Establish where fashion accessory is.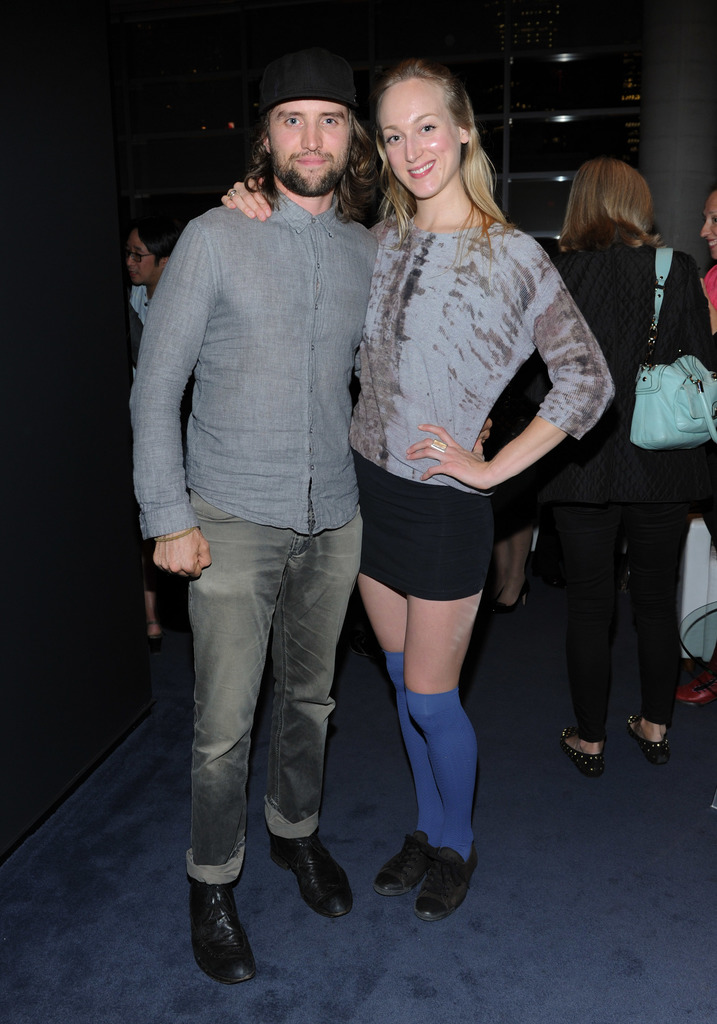
Established at (x1=268, y1=829, x2=357, y2=920).
